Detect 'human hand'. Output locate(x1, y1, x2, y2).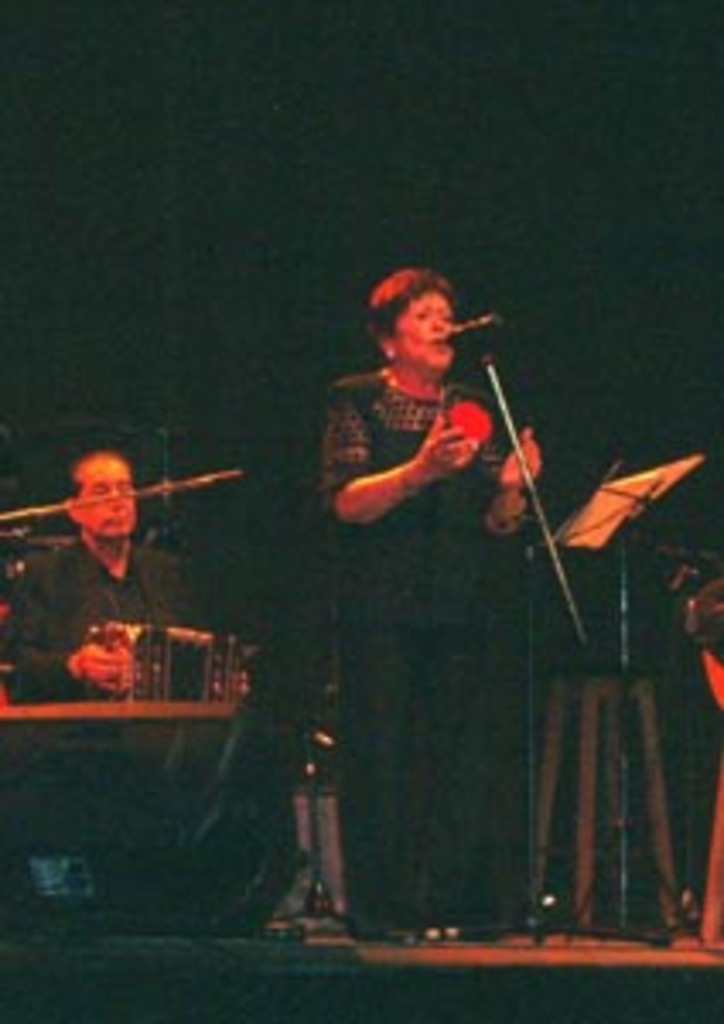
locate(82, 642, 147, 696).
